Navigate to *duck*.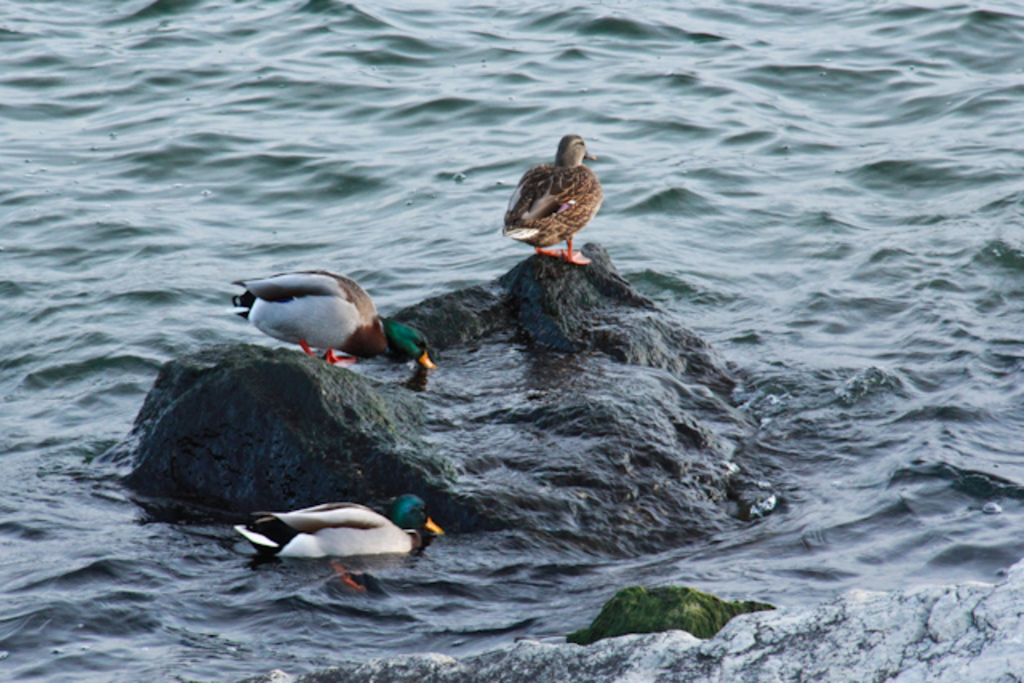
Navigation target: (x1=229, y1=248, x2=432, y2=371).
